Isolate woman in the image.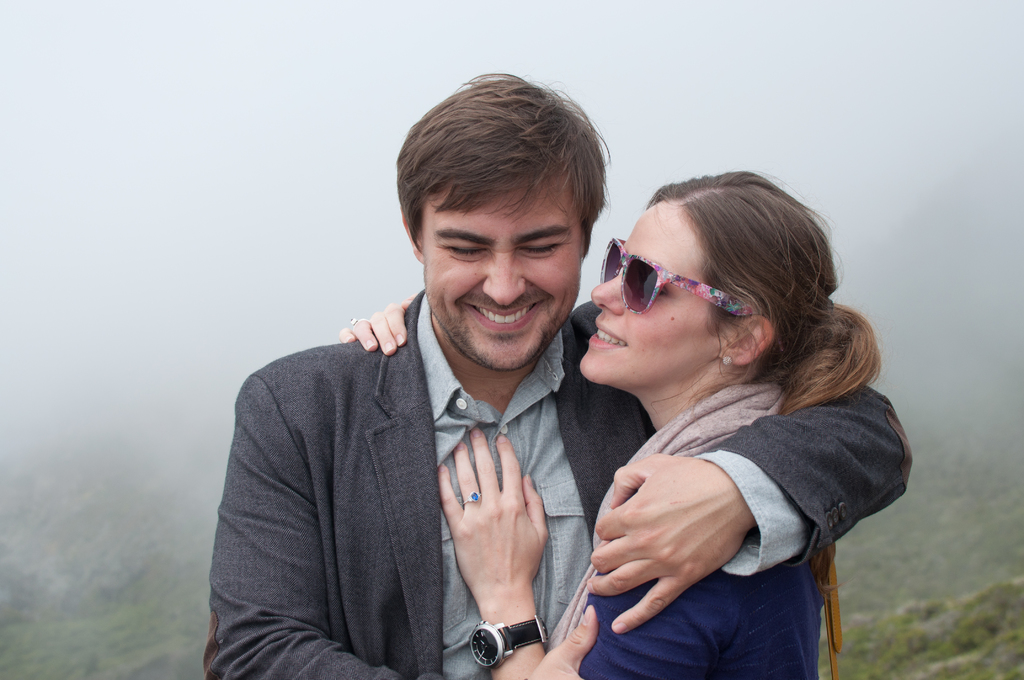
Isolated region: 340/171/878/679.
